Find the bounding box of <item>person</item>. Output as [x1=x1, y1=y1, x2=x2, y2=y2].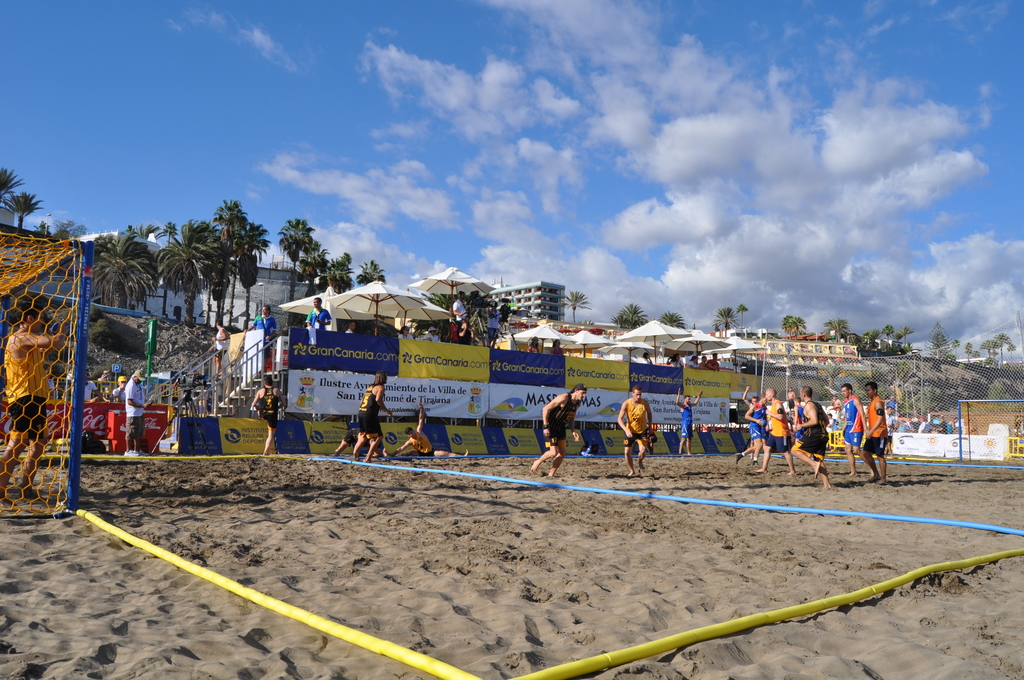
[x1=0, y1=310, x2=68, y2=499].
